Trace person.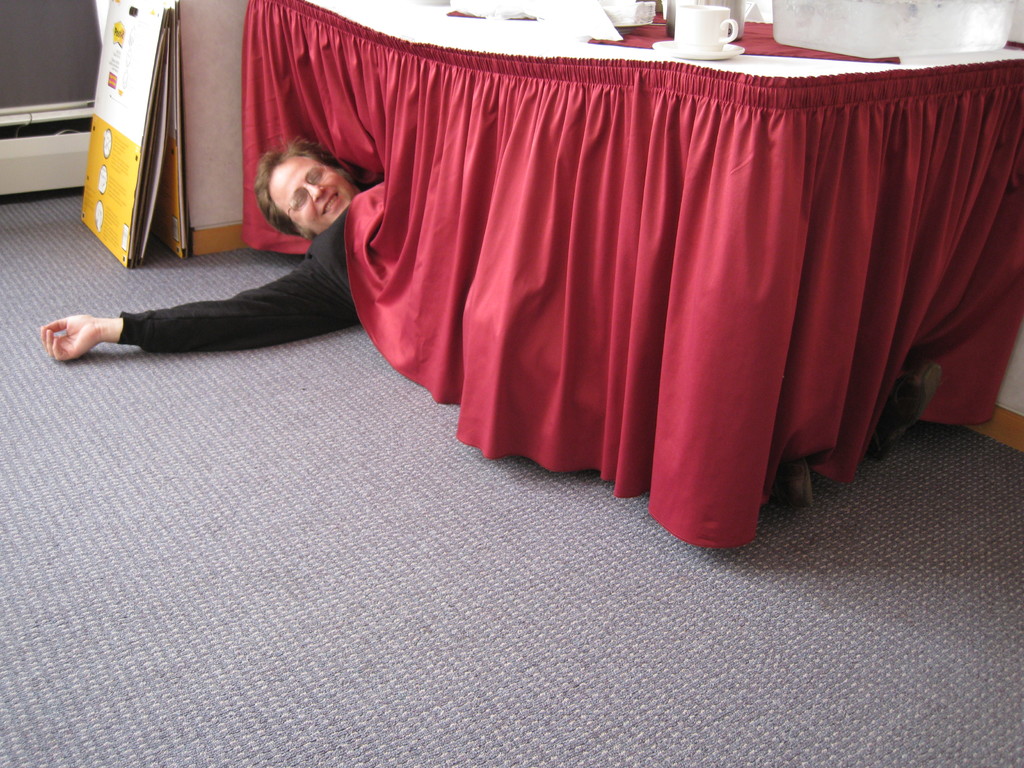
Traced to locate(37, 166, 384, 401).
